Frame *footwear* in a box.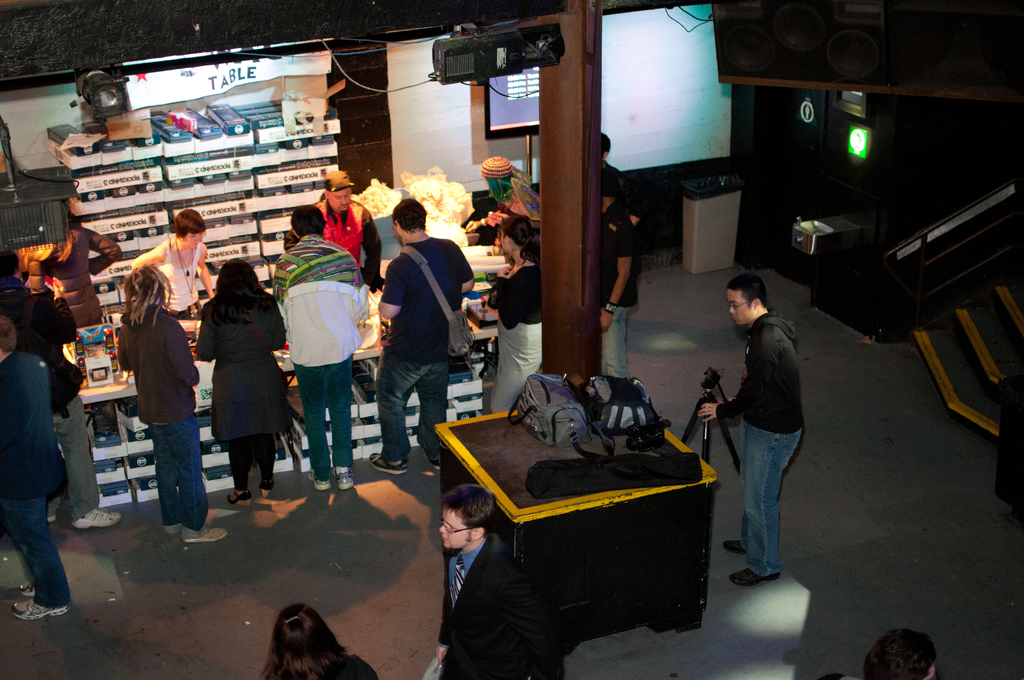
[183, 526, 227, 542].
